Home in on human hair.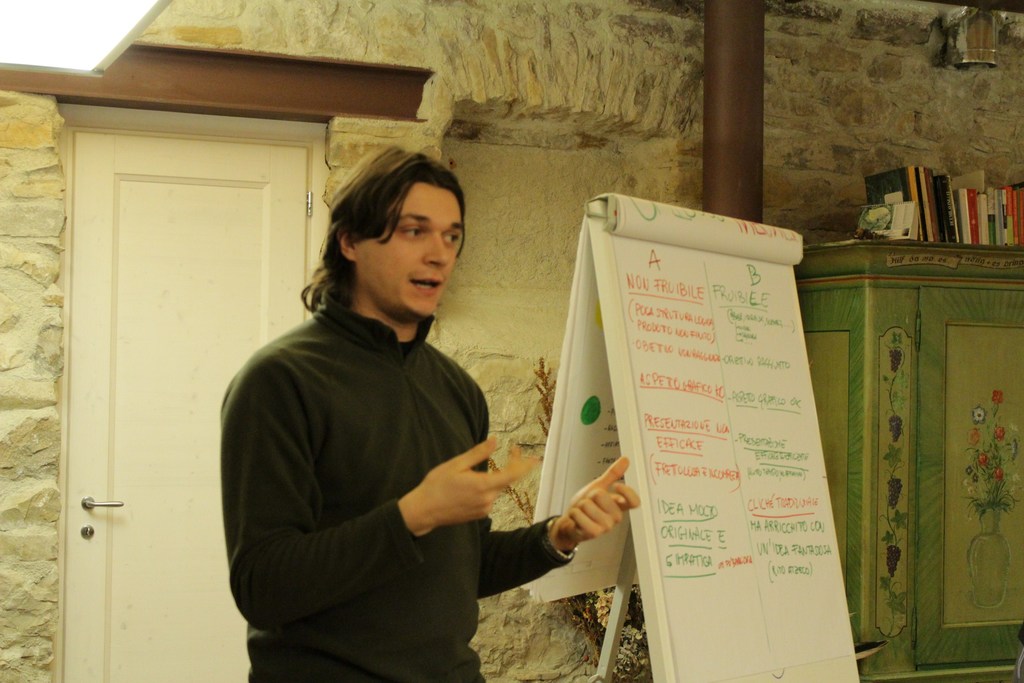
Homed in at bbox=[307, 141, 470, 319].
